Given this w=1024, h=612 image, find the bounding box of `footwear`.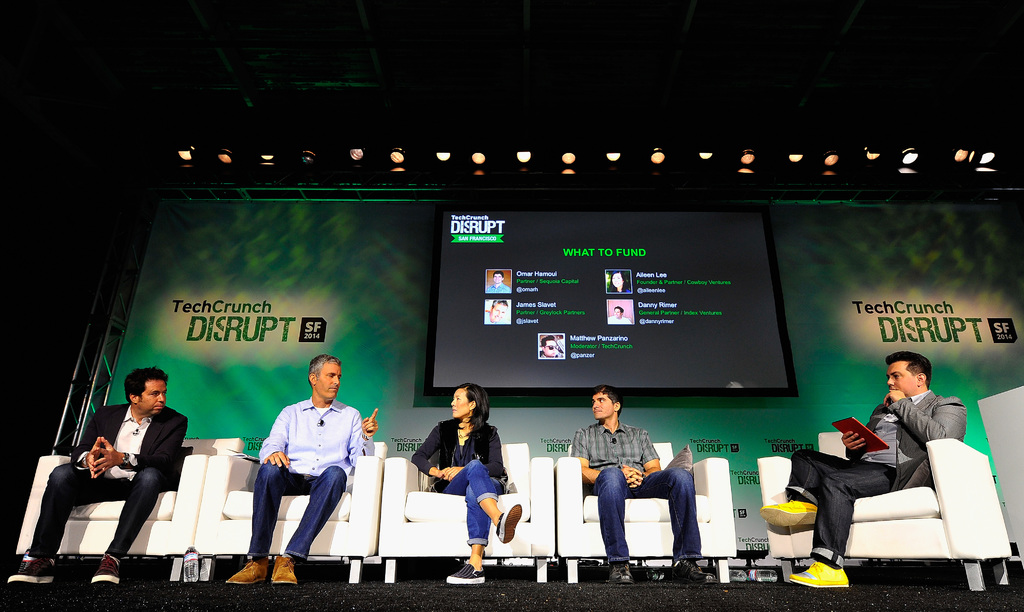
bbox=(793, 563, 847, 586).
